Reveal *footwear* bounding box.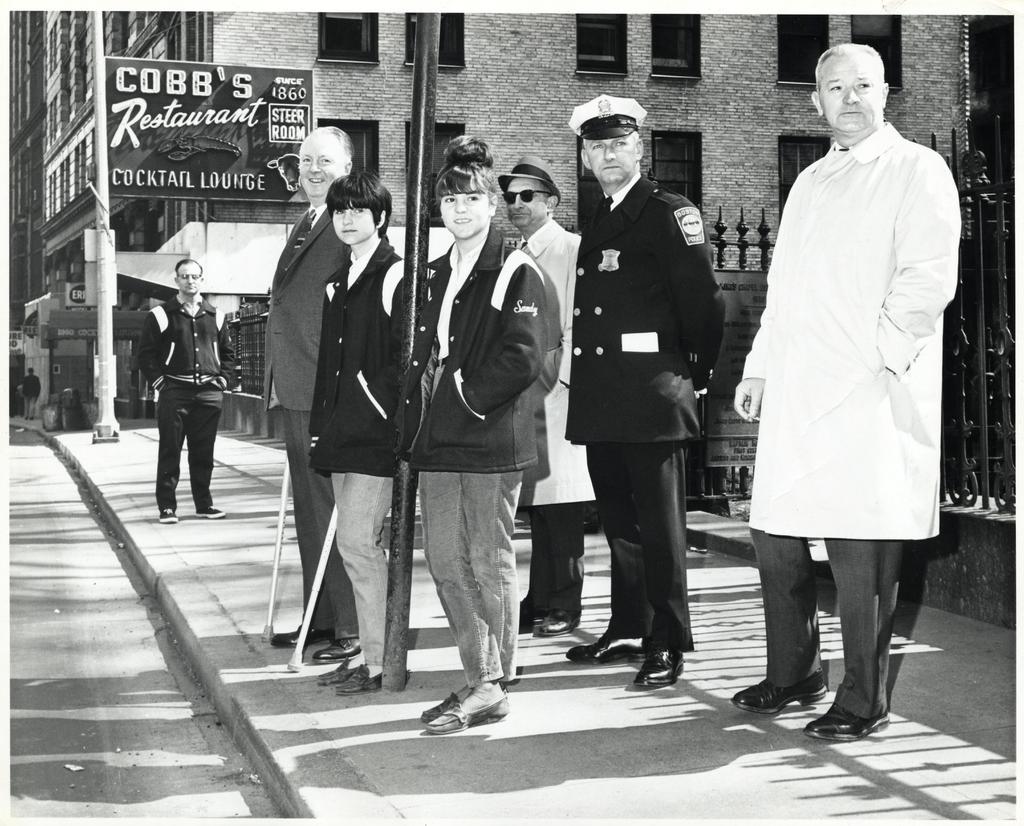
Revealed: 422/674/511/748.
